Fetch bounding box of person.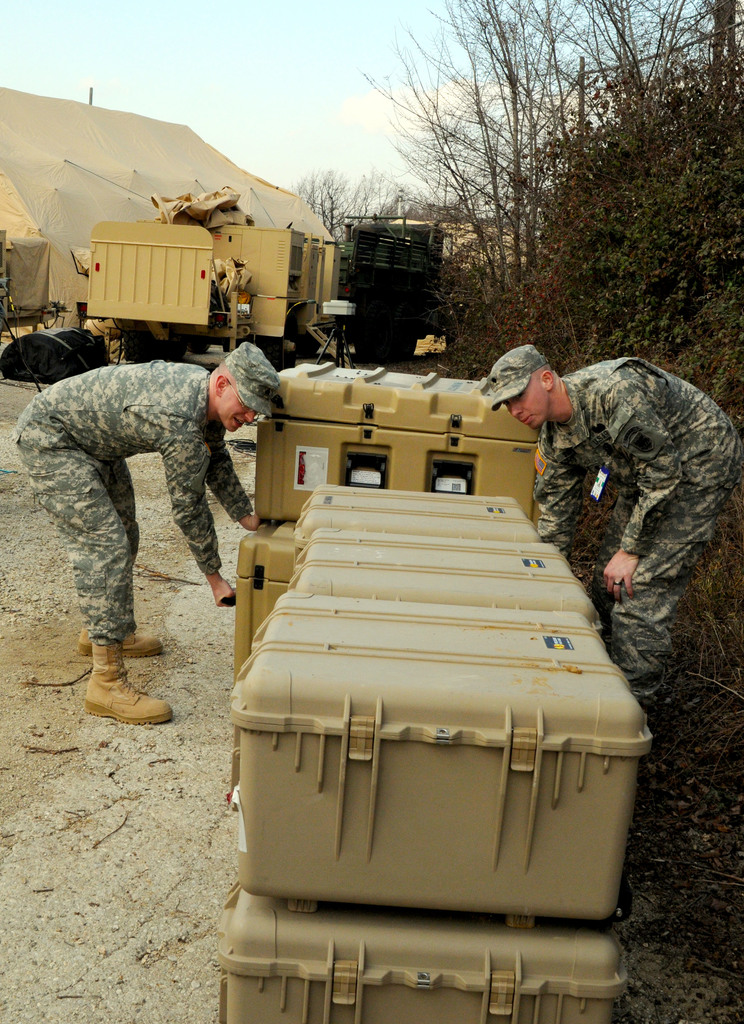
Bbox: box=[27, 315, 268, 709].
